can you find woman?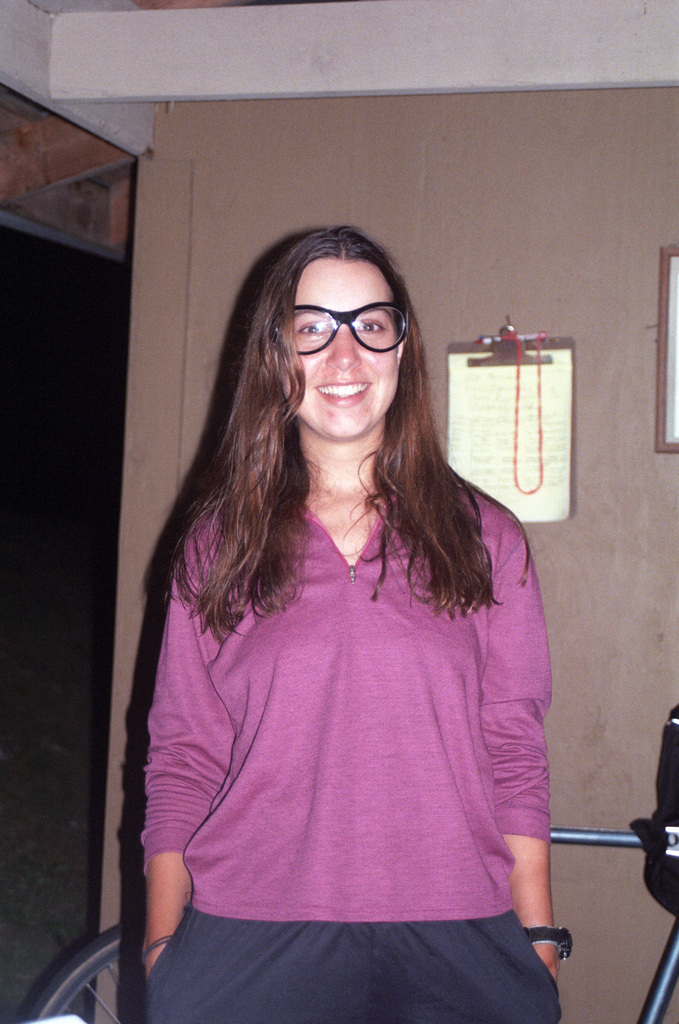
Yes, bounding box: 111, 208, 567, 1012.
